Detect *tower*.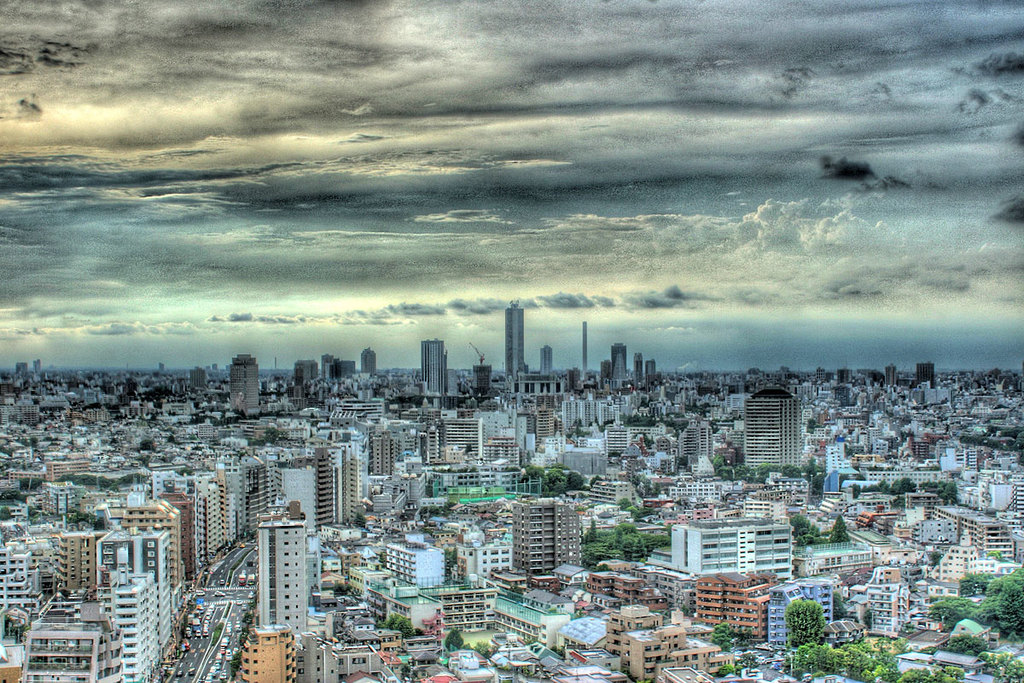
Detected at select_region(230, 352, 263, 419).
